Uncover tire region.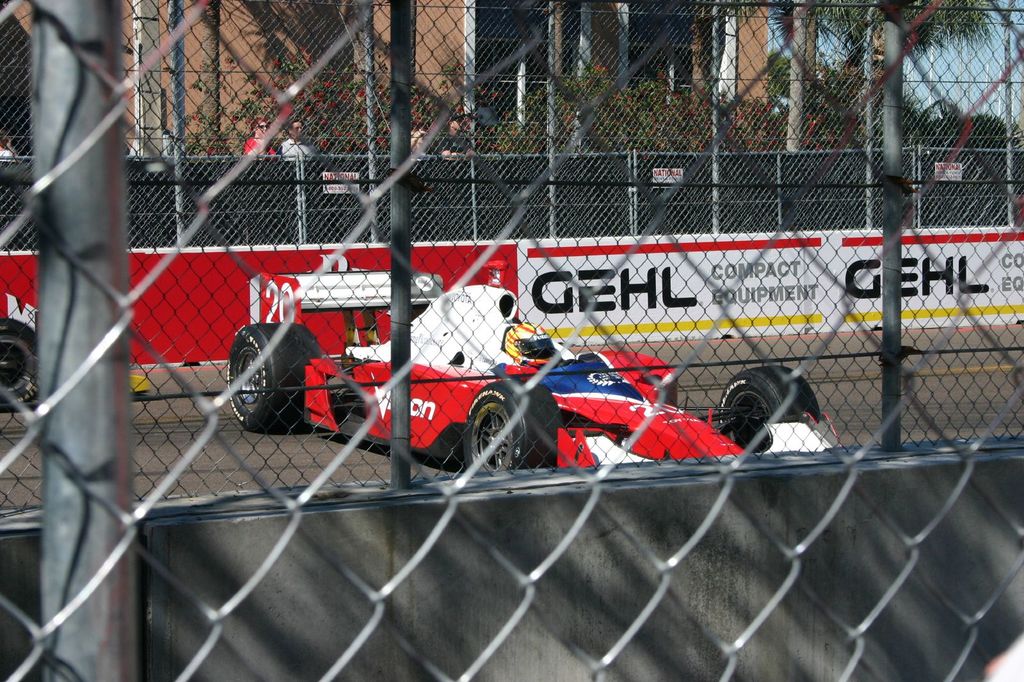
Uncovered: 0, 317, 35, 409.
